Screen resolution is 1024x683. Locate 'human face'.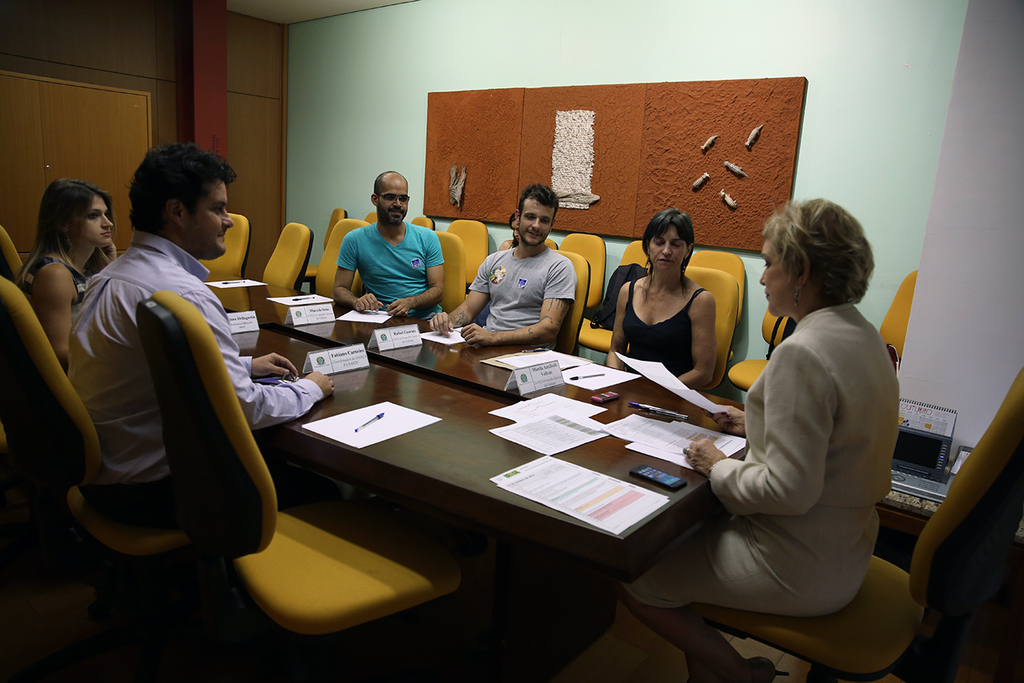
l=377, t=177, r=409, b=225.
